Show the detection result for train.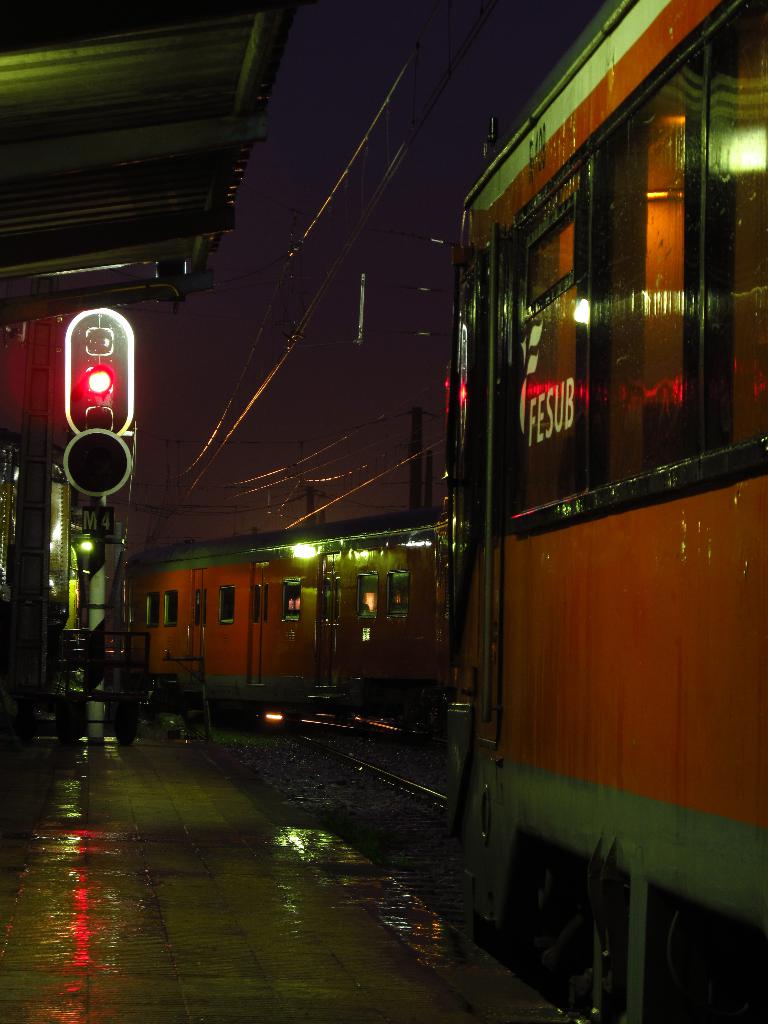
(118, 0, 767, 998).
